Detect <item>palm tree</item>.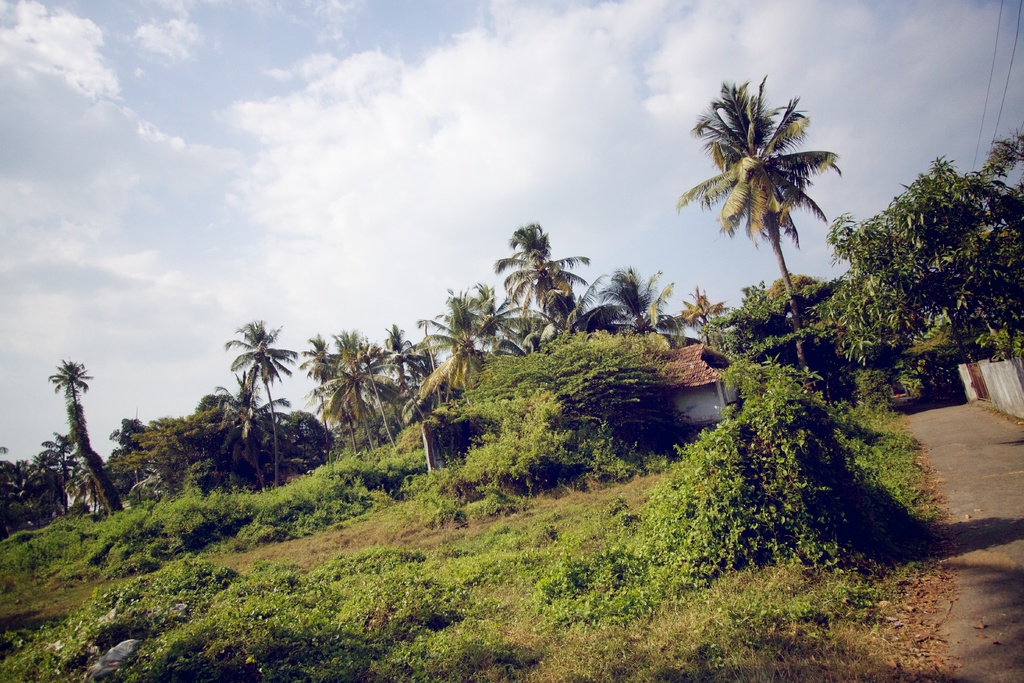
Detected at {"x1": 223, "y1": 318, "x2": 291, "y2": 487}.
